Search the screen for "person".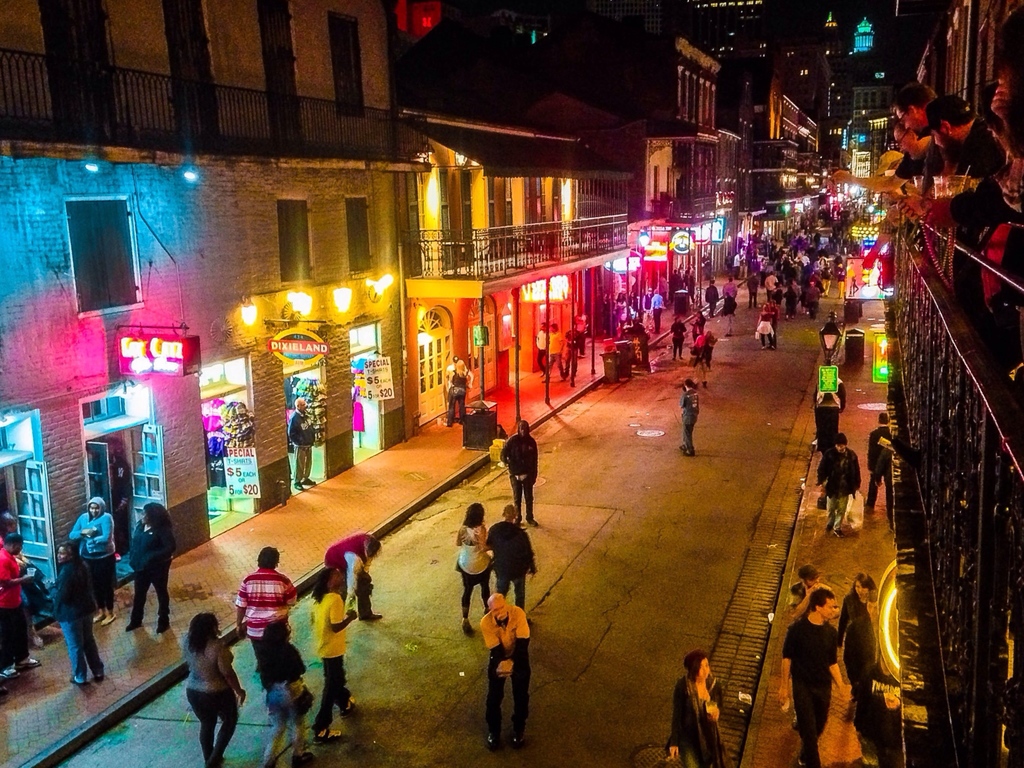
Found at BBox(442, 359, 469, 428).
